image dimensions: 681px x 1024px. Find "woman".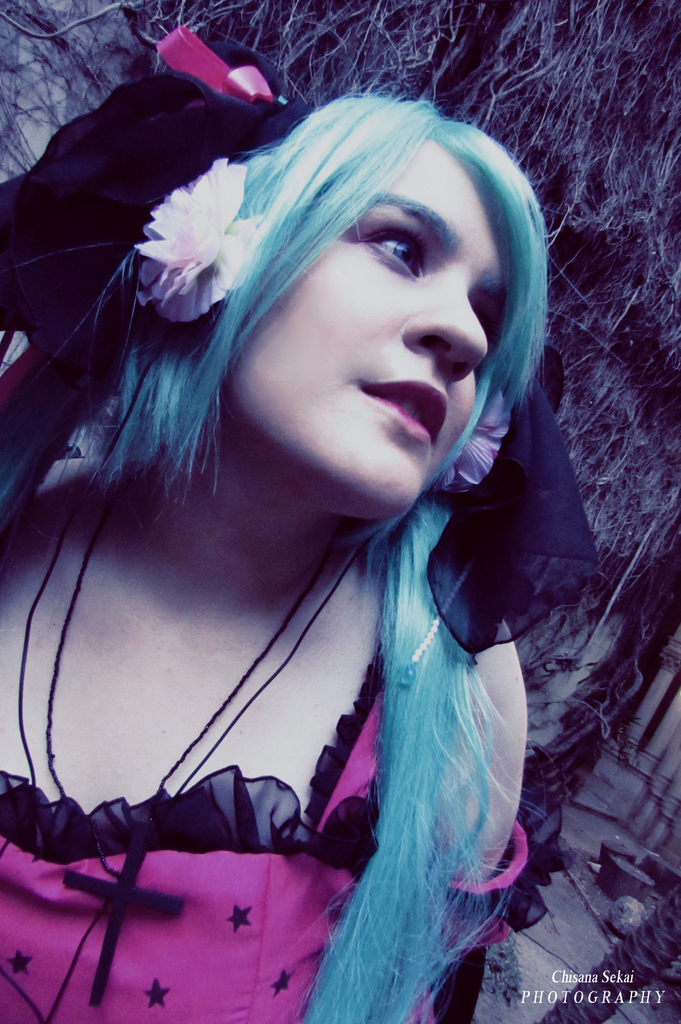
box=[0, 19, 611, 1023].
